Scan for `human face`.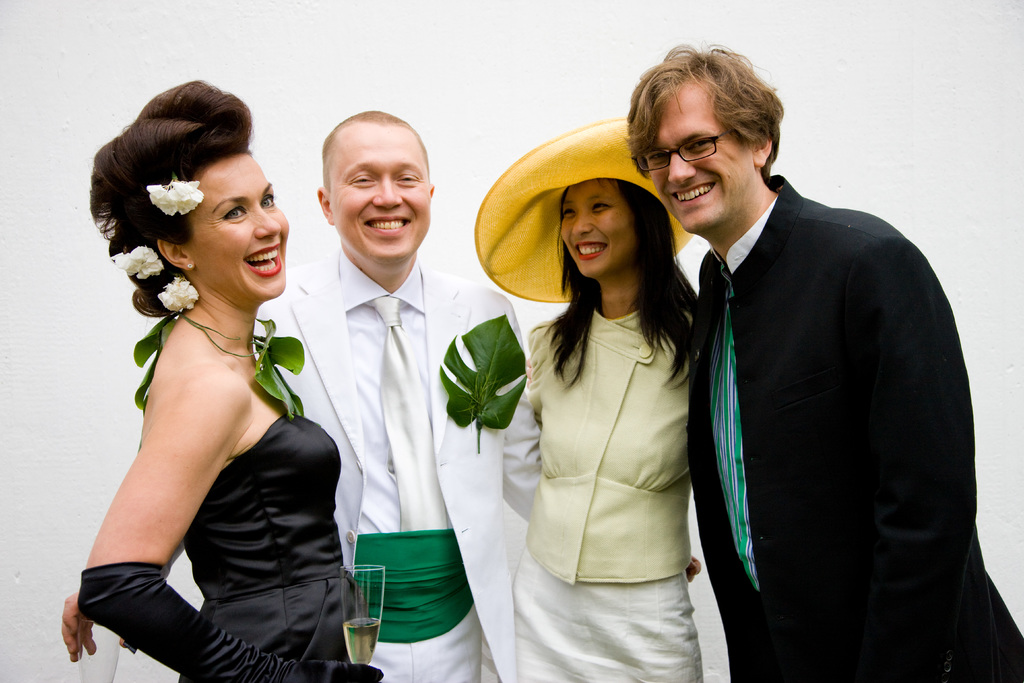
Scan result: (330, 129, 429, 258).
